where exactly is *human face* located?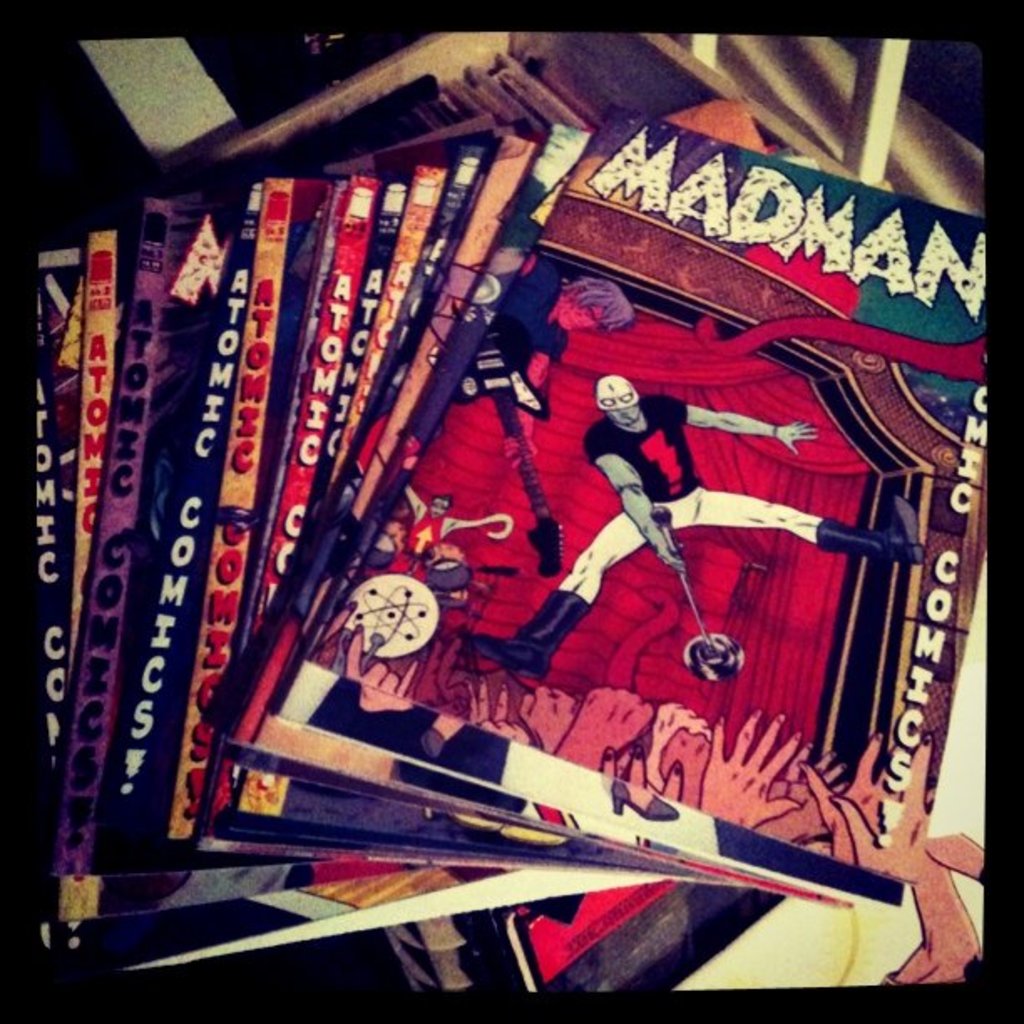
Its bounding box is 597,365,631,432.
